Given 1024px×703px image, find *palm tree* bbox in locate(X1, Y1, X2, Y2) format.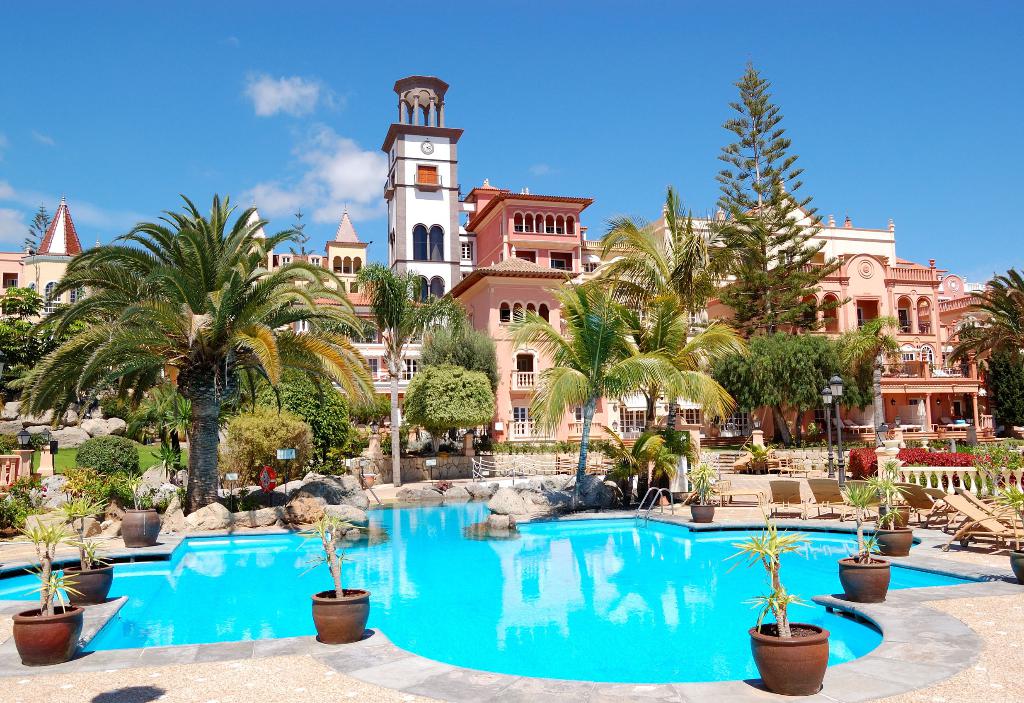
locate(519, 287, 664, 506).
